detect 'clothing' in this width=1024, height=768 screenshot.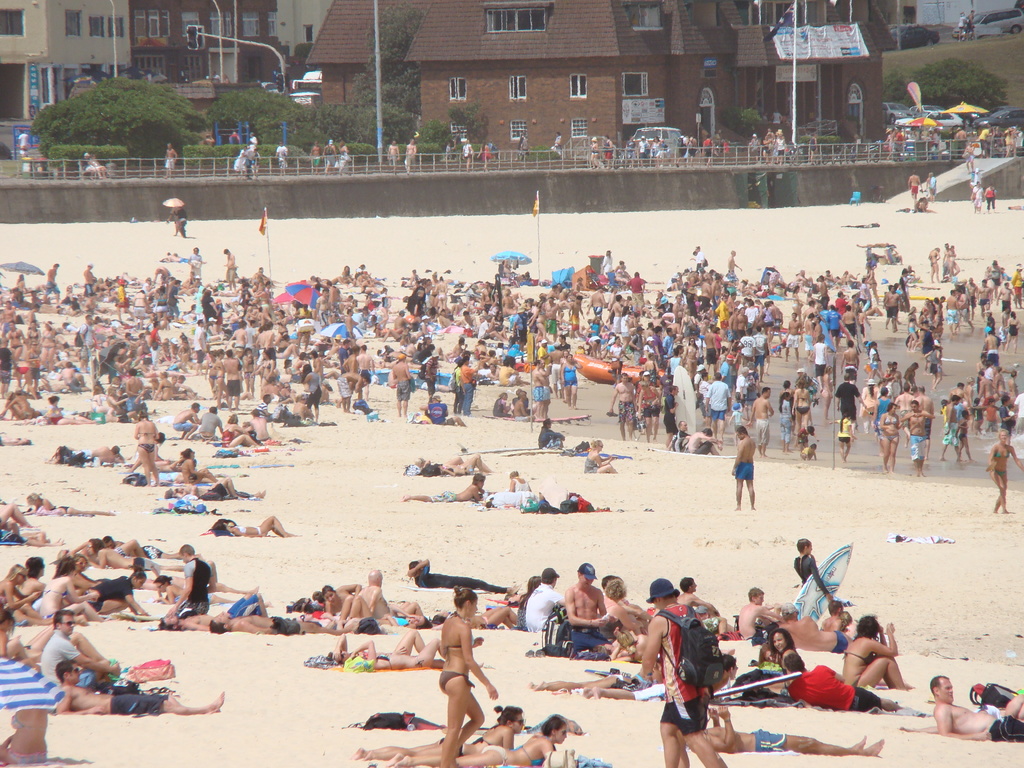
Detection: <bbox>798, 557, 824, 584</bbox>.
